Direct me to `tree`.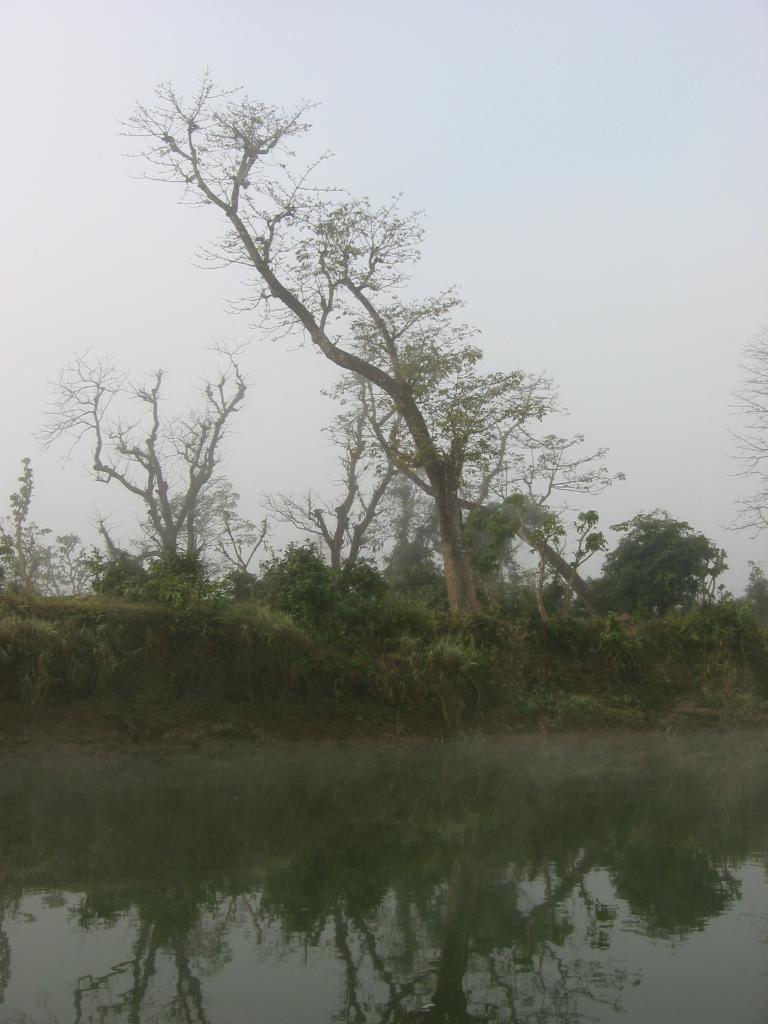
Direction: pyautogui.locateOnScreen(559, 502, 613, 617).
